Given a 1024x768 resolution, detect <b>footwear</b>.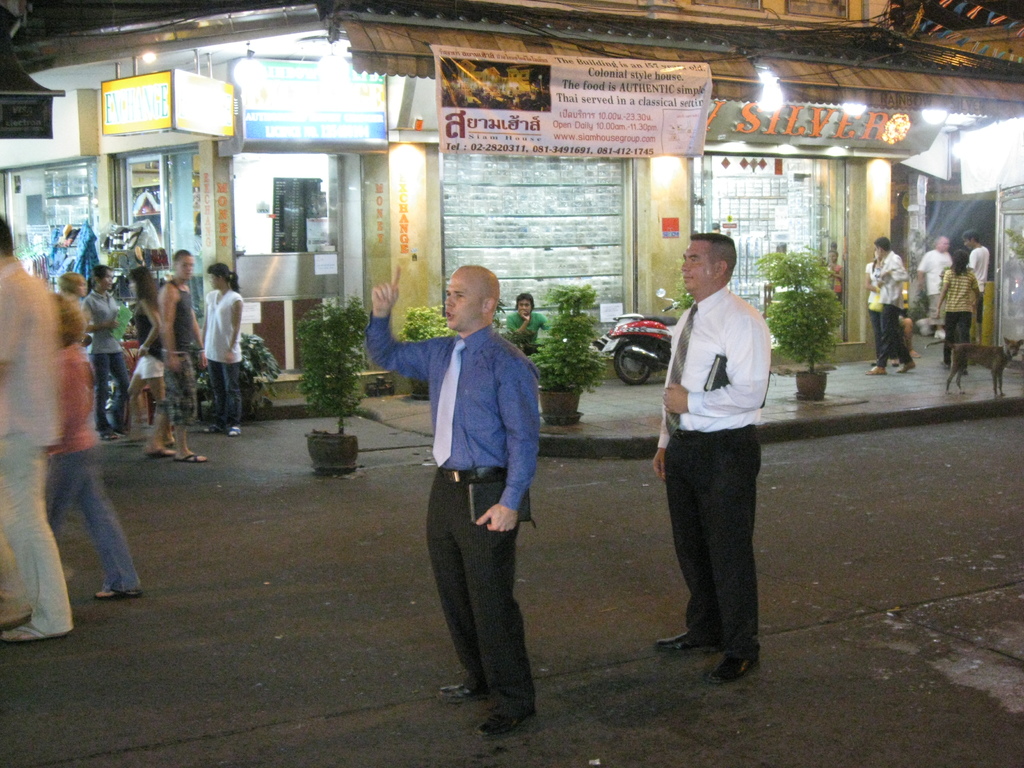
crop(709, 651, 765, 680).
